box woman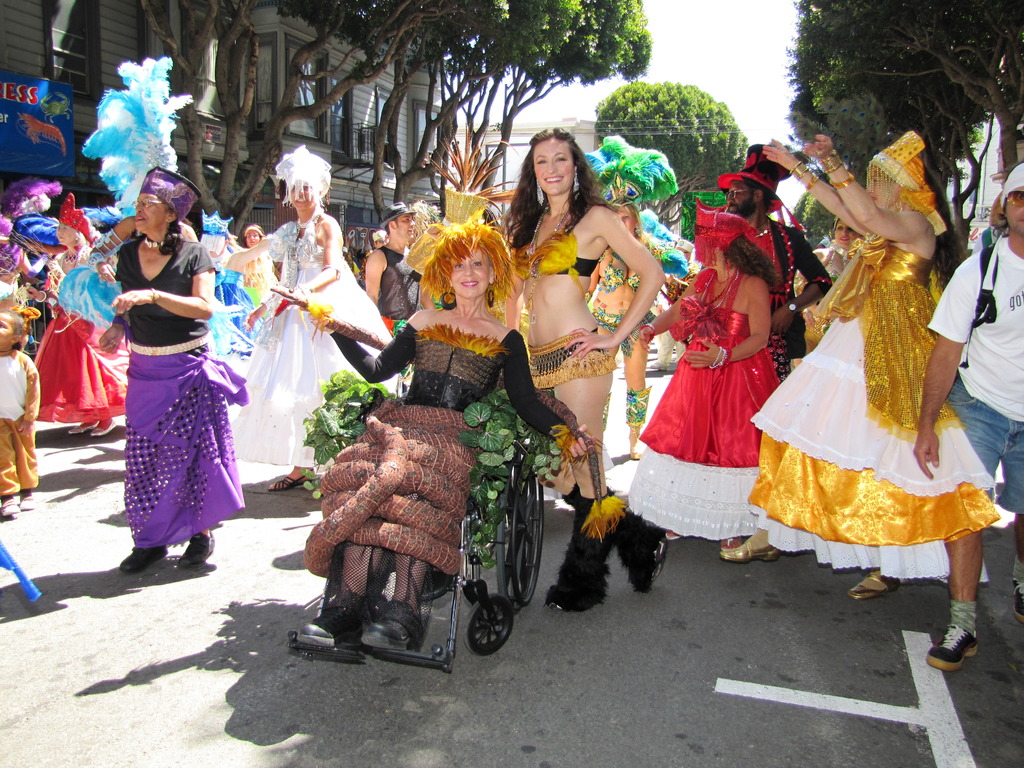
box=[717, 124, 1001, 600]
